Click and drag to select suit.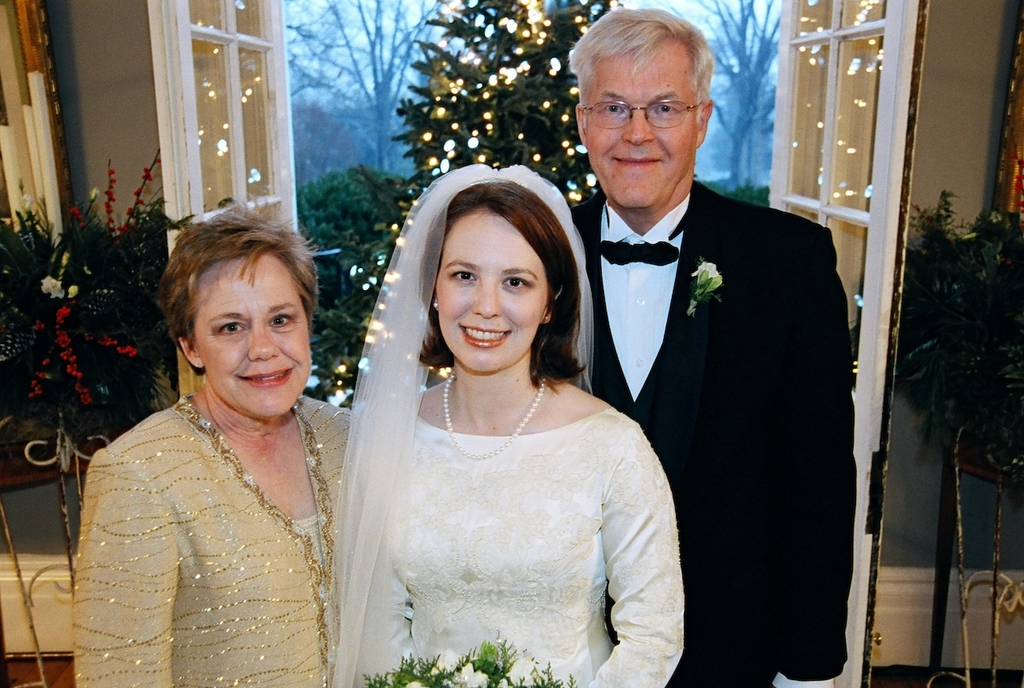
Selection: (552, 183, 860, 687).
